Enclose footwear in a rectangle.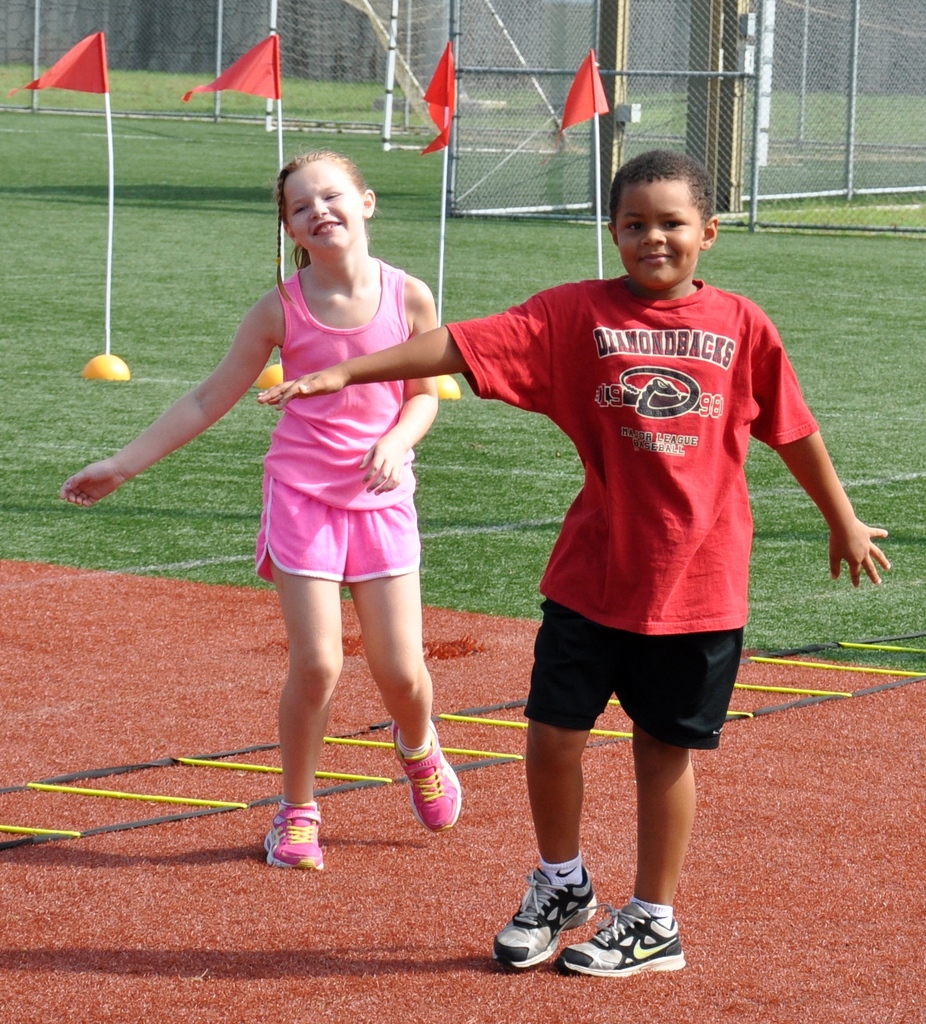
558 900 685 970.
